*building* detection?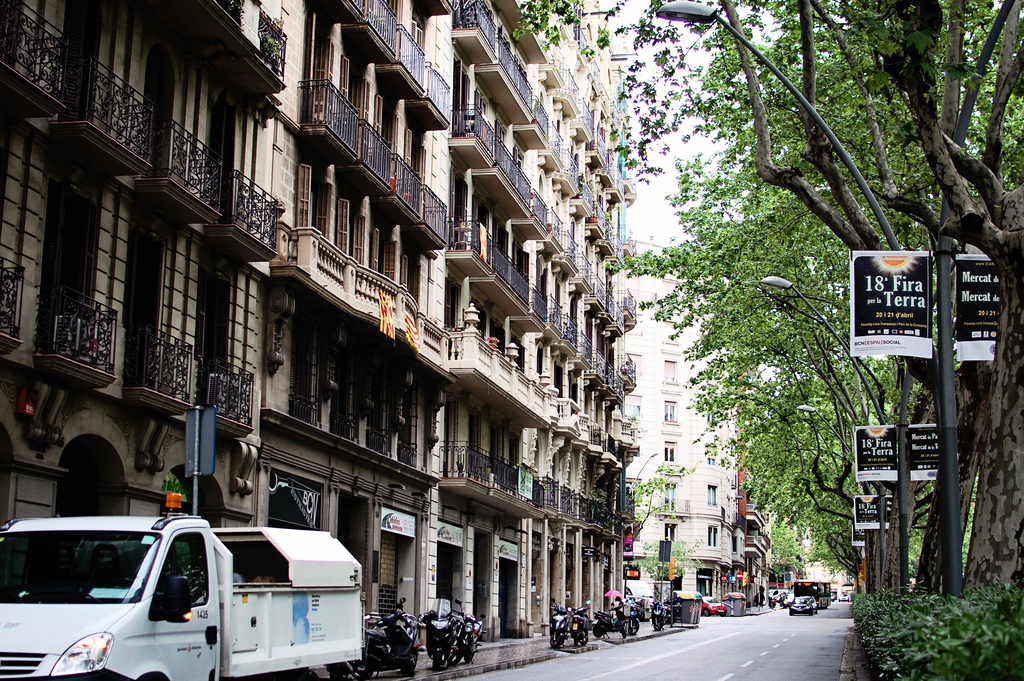
Rect(226, 0, 454, 675)
